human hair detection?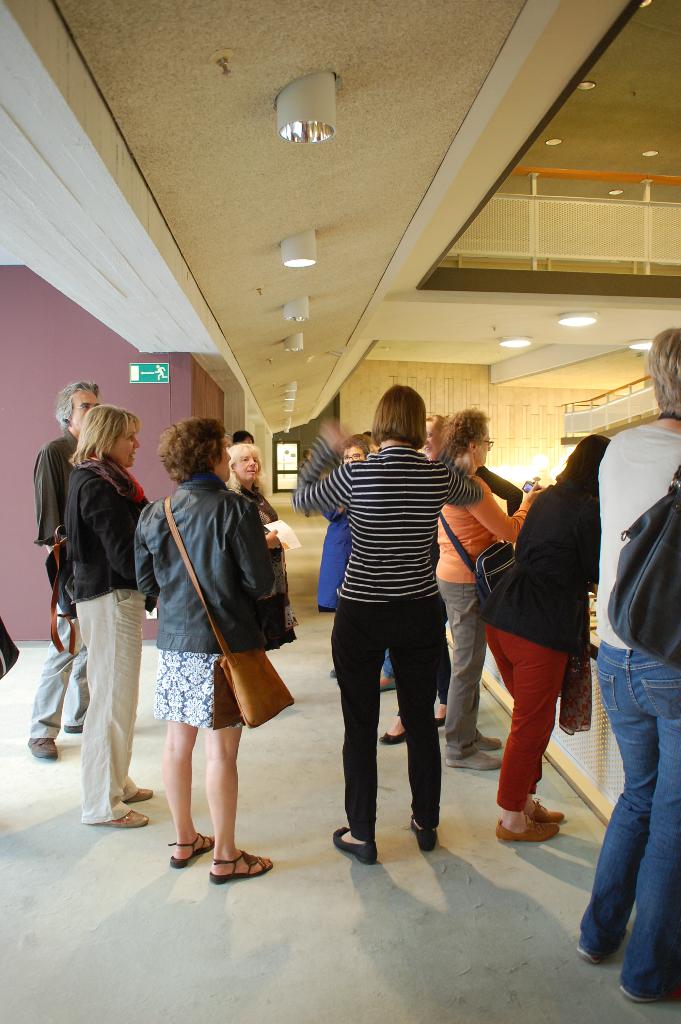
341:431:372:454
